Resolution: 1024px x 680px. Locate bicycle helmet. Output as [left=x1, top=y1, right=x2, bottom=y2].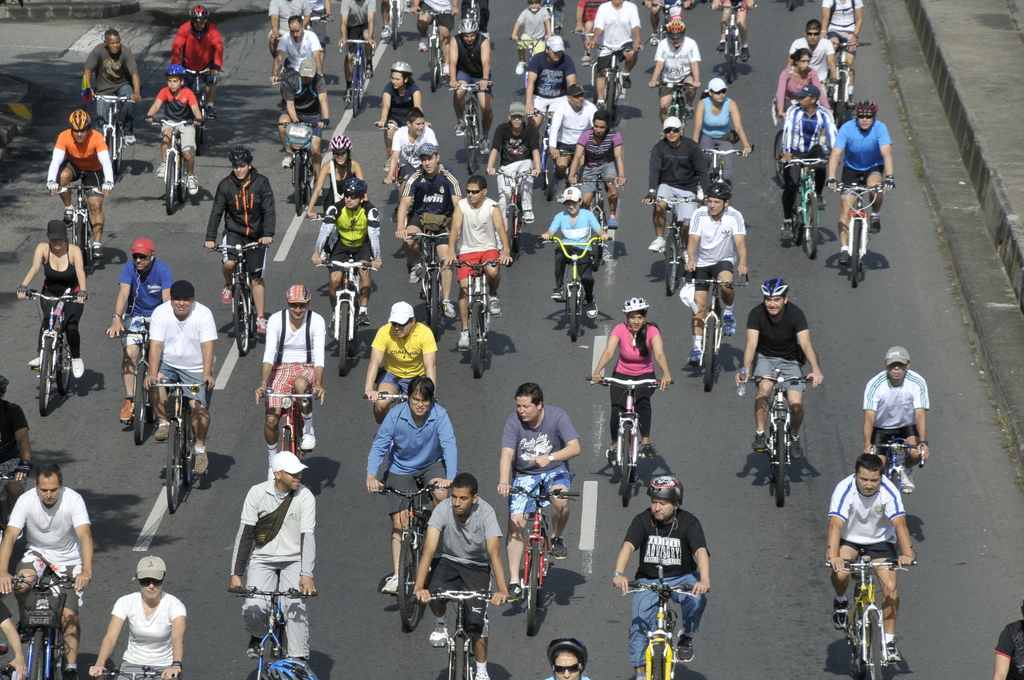
[left=853, top=99, right=874, bottom=117].
